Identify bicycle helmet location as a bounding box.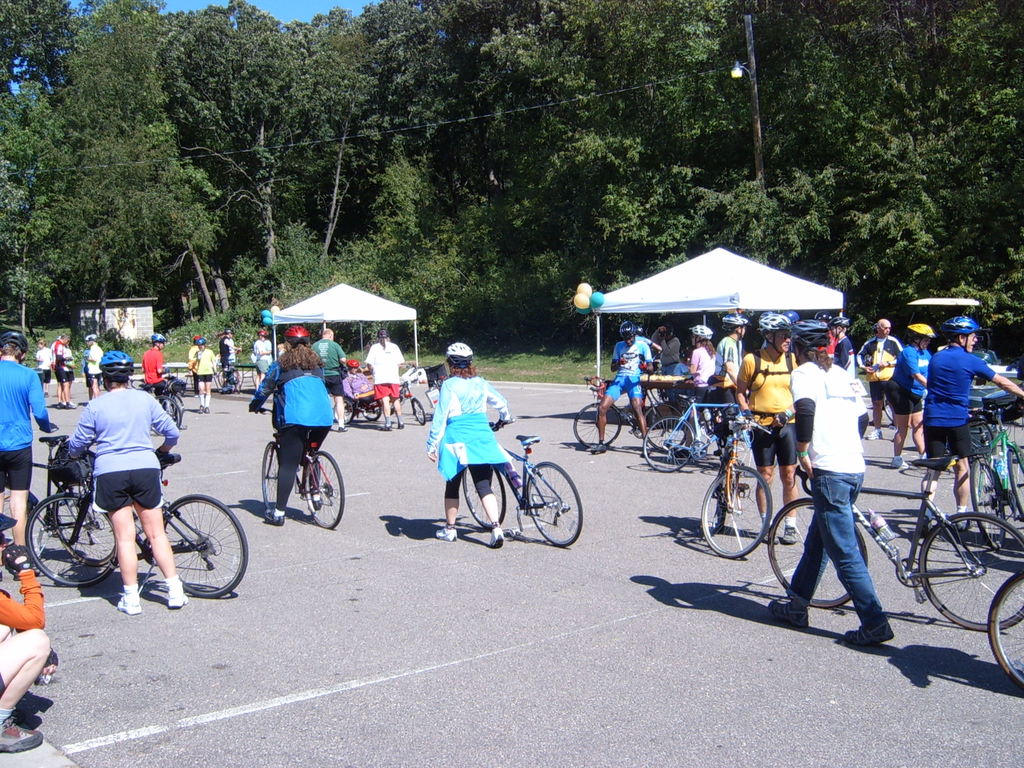
<bbox>756, 316, 785, 328</bbox>.
